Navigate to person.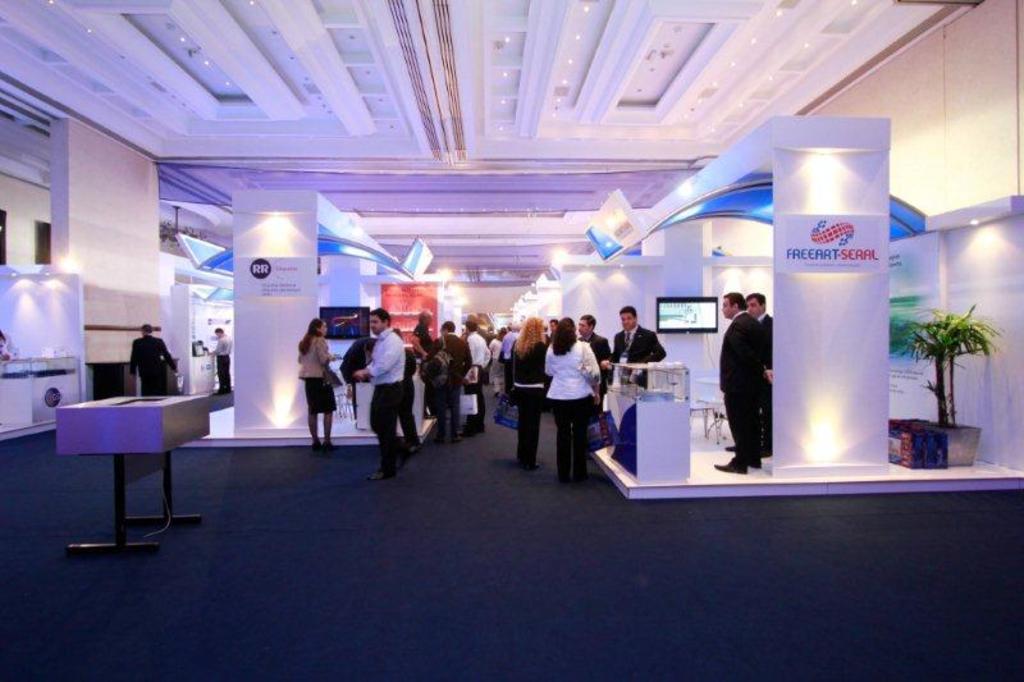
Navigation target: Rect(398, 324, 422, 452).
